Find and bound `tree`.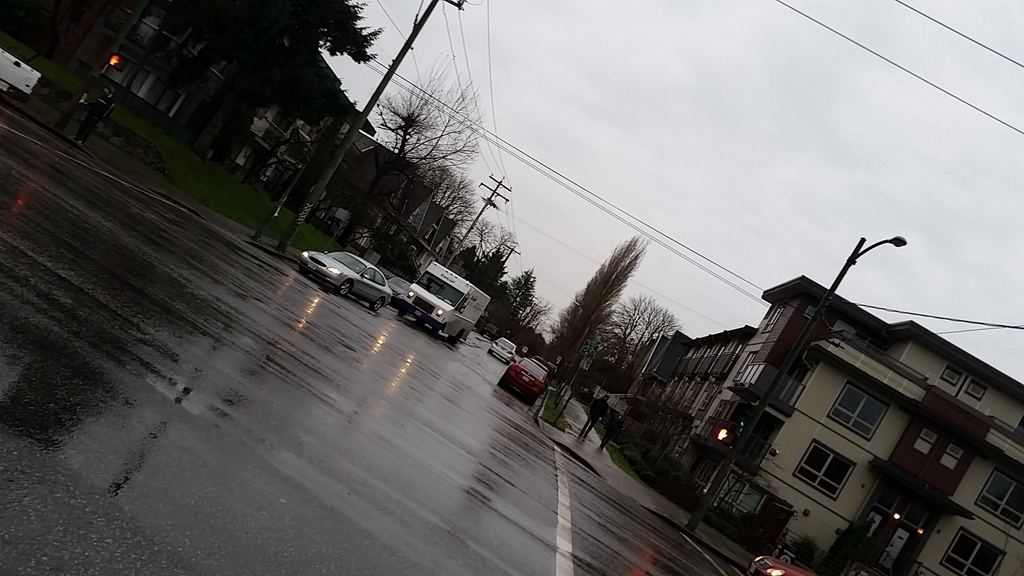
Bound: l=415, t=159, r=476, b=223.
